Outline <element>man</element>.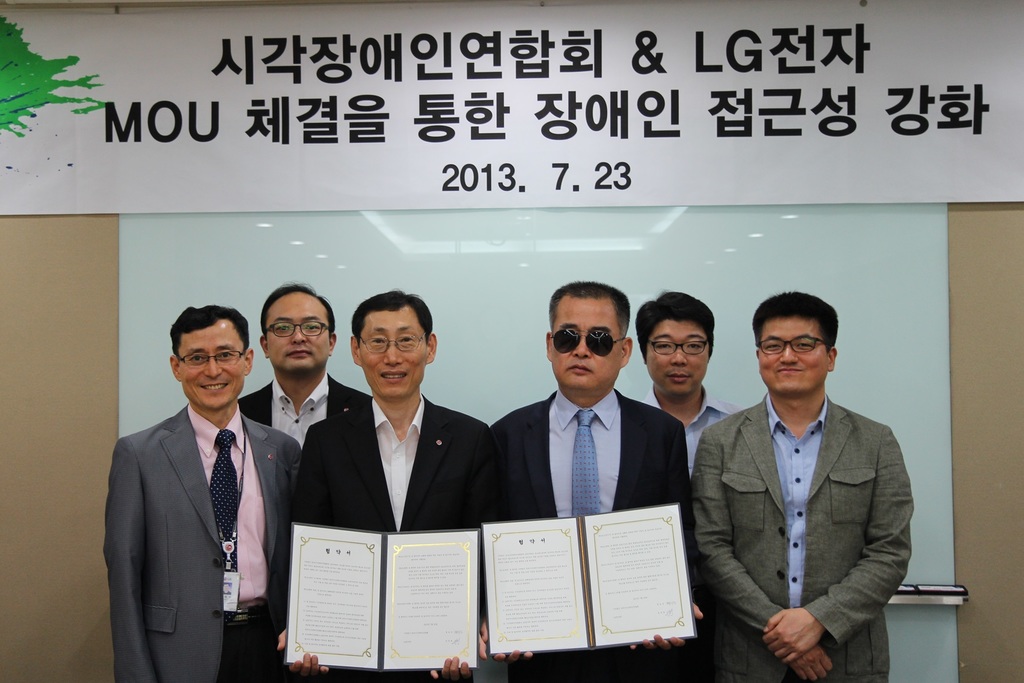
Outline: Rect(105, 306, 299, 682).
